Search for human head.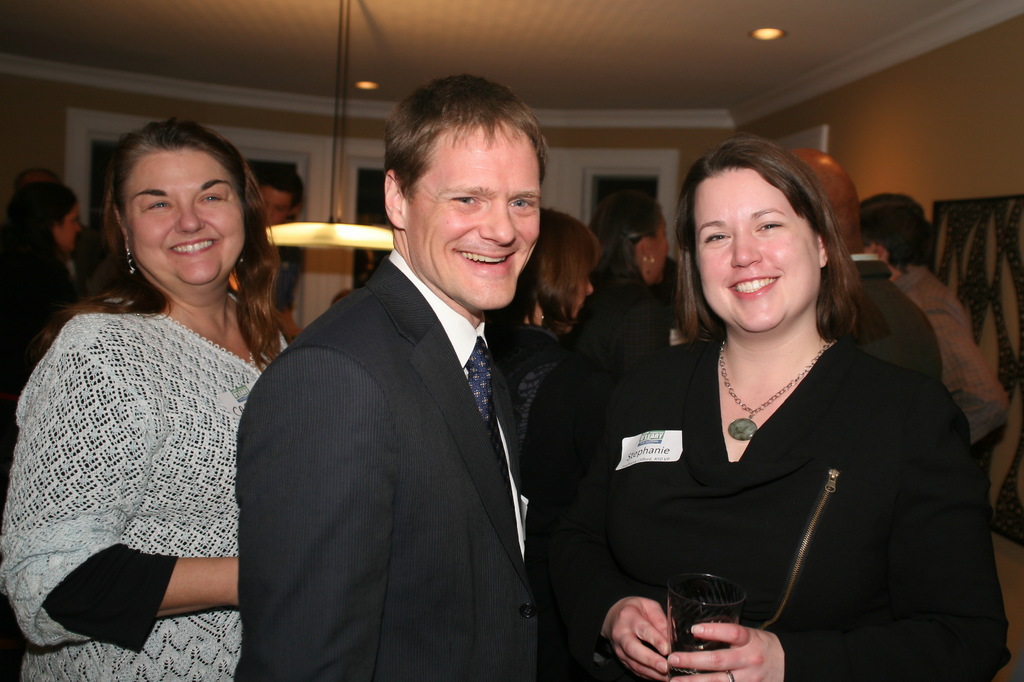
Found at {"x1": 858, "y1": 191, "x2": 934, "y2": 276}.
